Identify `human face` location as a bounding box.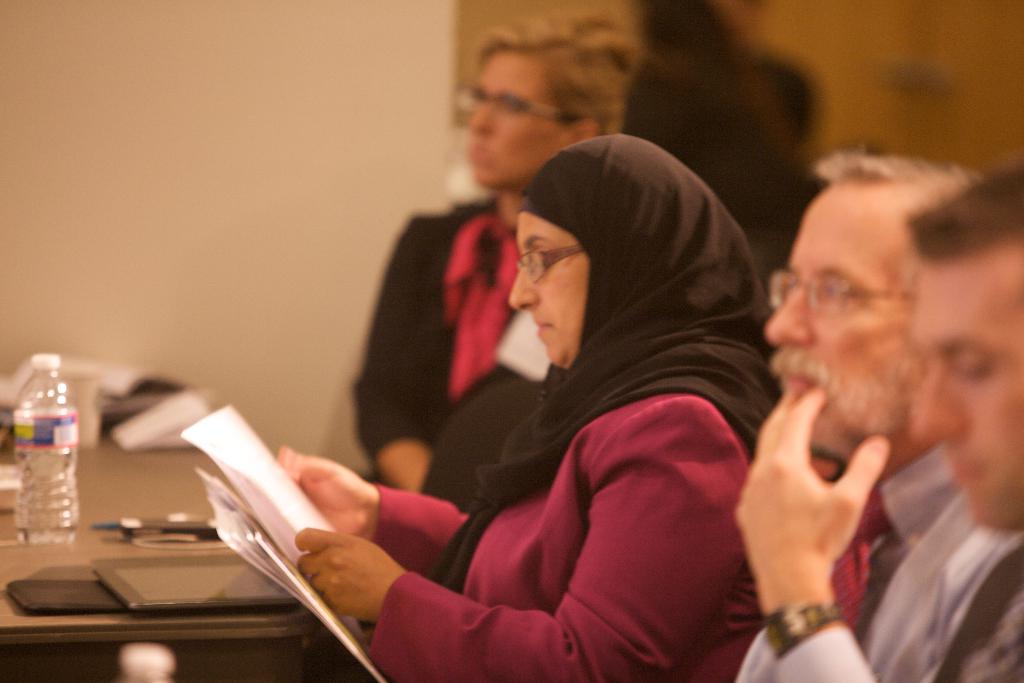
908:262:1023:531.
